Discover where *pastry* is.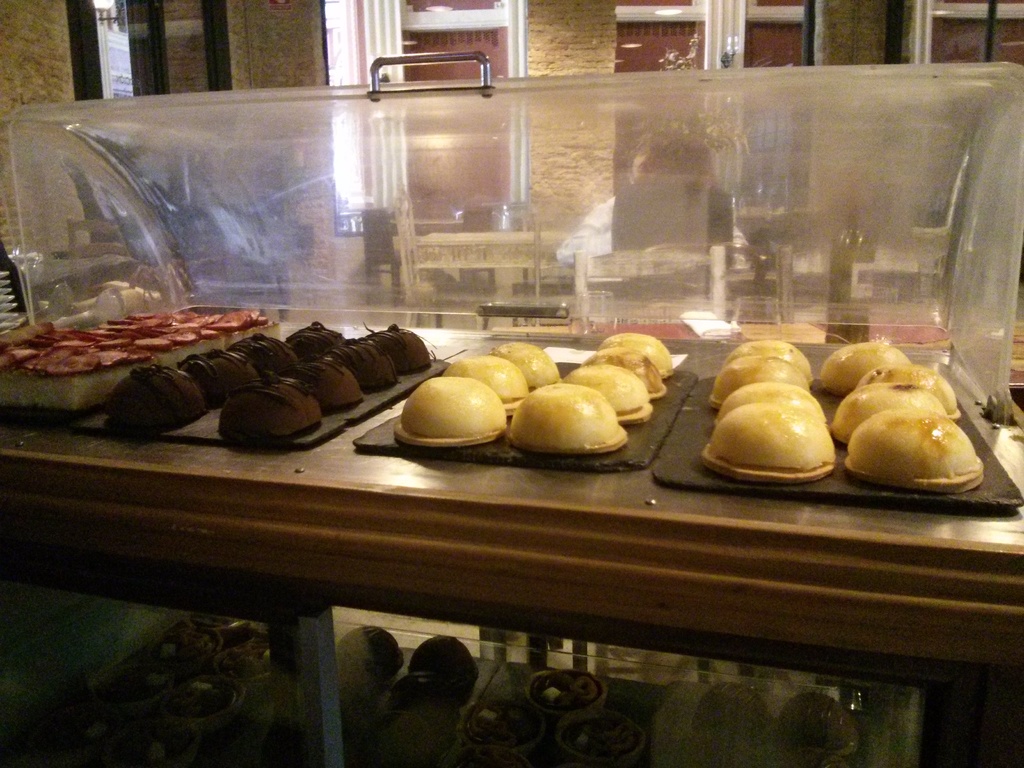
Discovered at [x1=113, y1=364, x2=207, y2=435].
